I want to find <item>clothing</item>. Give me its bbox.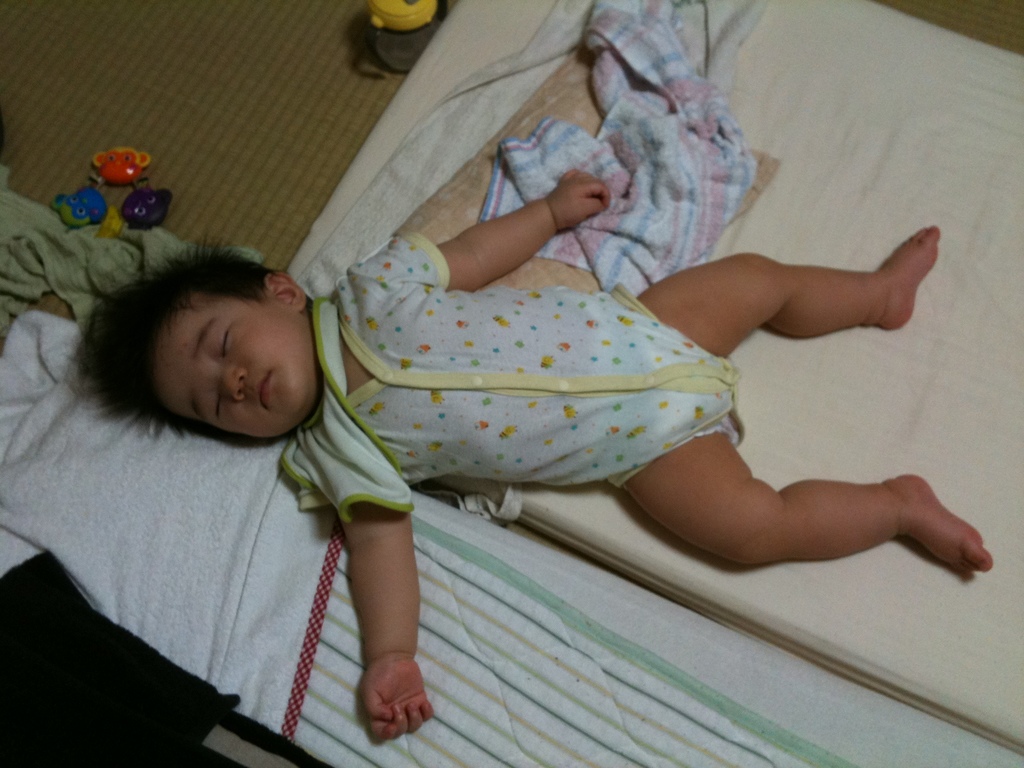
bbox(291, 0, 1023, 767).
